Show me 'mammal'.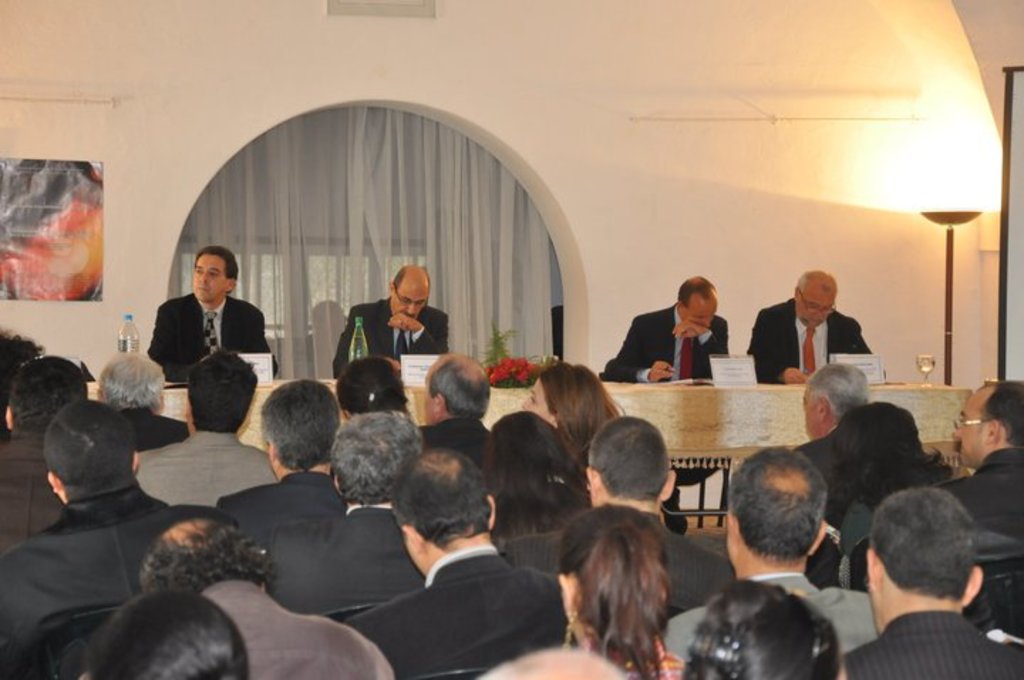
'mammal' is here: Rect(936, 371, 1023, 533).
